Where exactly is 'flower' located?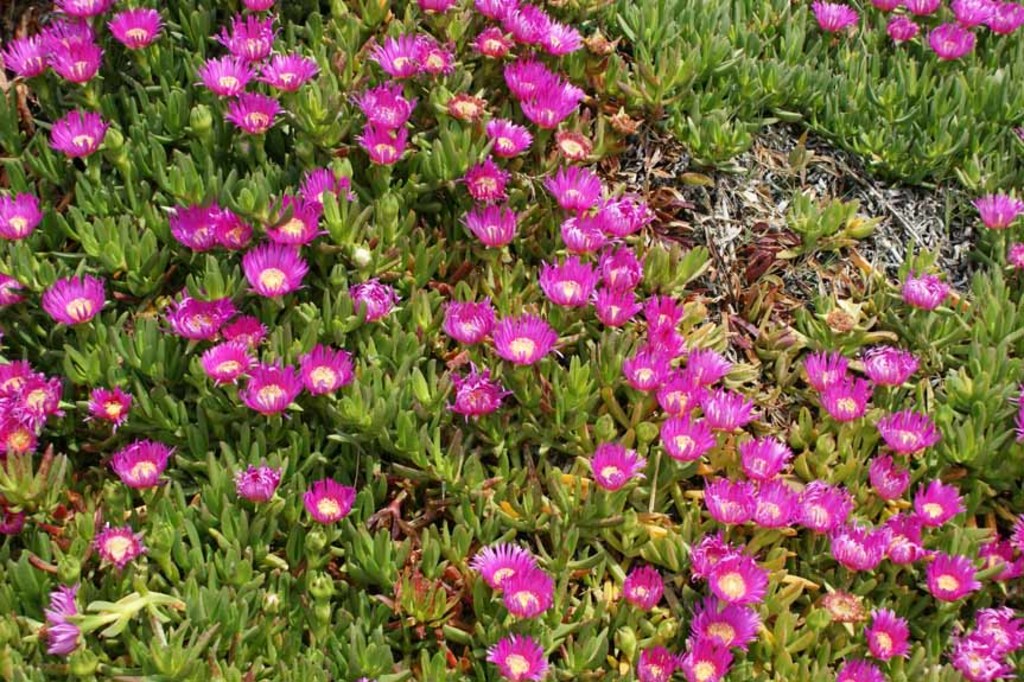
Its bounding box is bbox=(890, 19, 904, 42).
